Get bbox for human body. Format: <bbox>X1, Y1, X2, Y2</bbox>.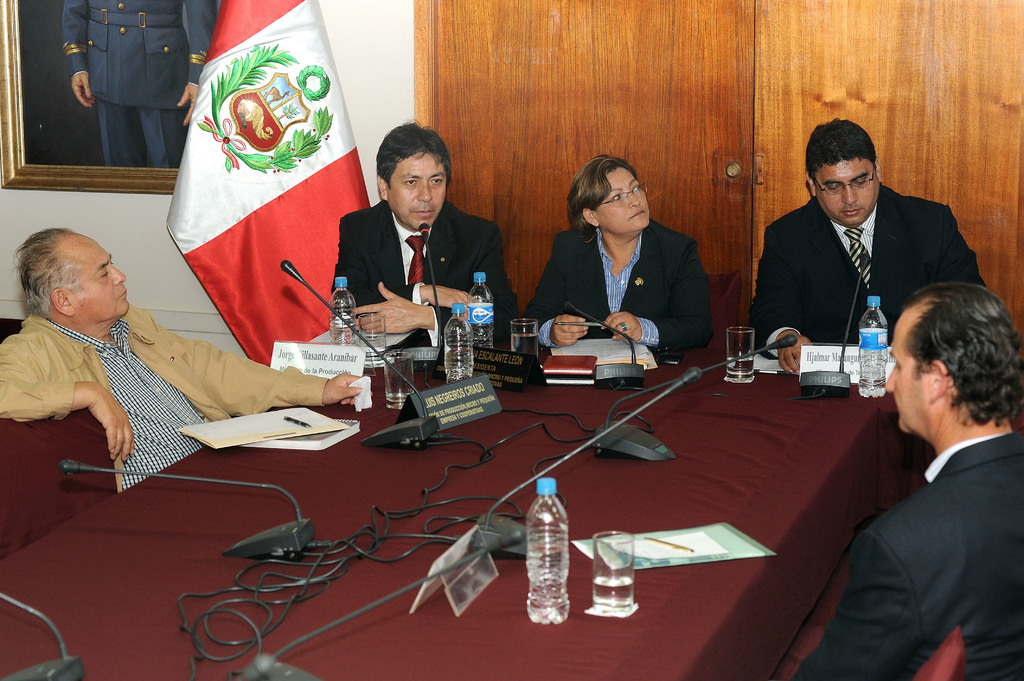
<bbox>822, 269, 1023, 680</bbox>.
